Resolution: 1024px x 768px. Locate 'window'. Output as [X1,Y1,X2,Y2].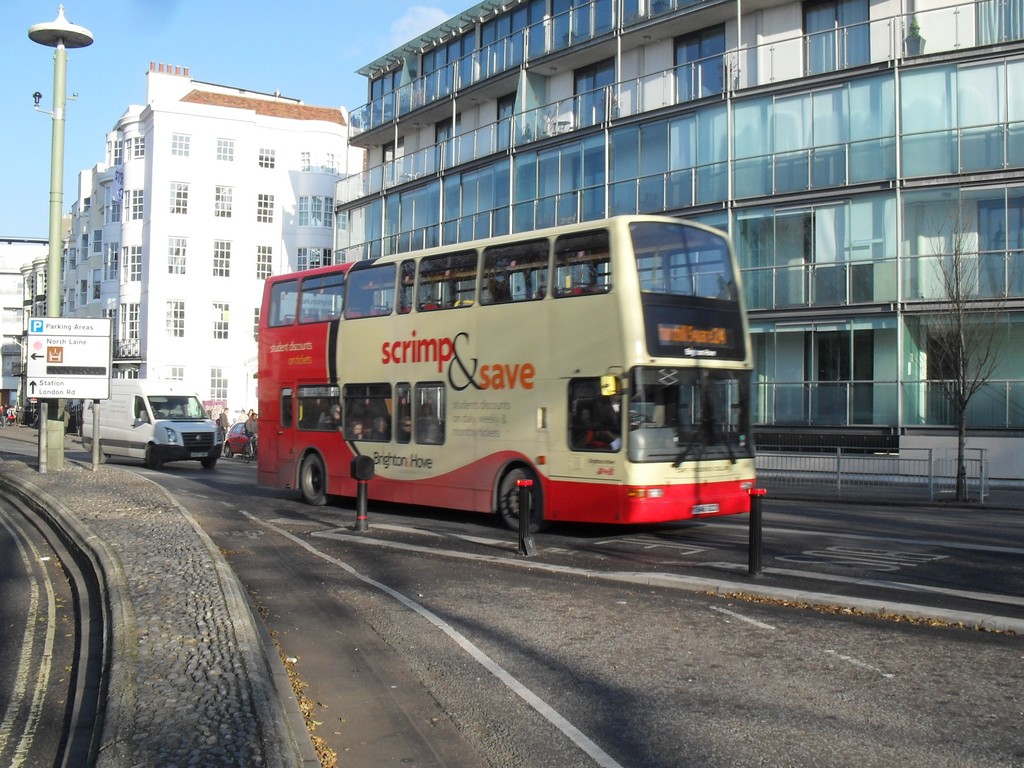
[160,362,187,380].
